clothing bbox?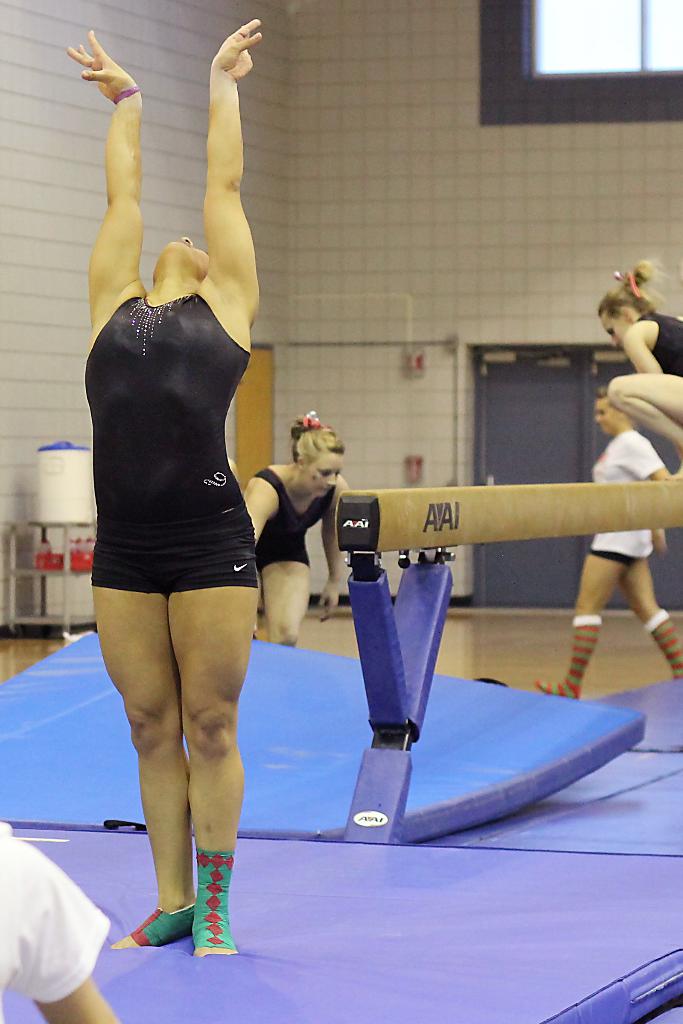
<bbox>632, 310, 682, 382</bbox>
